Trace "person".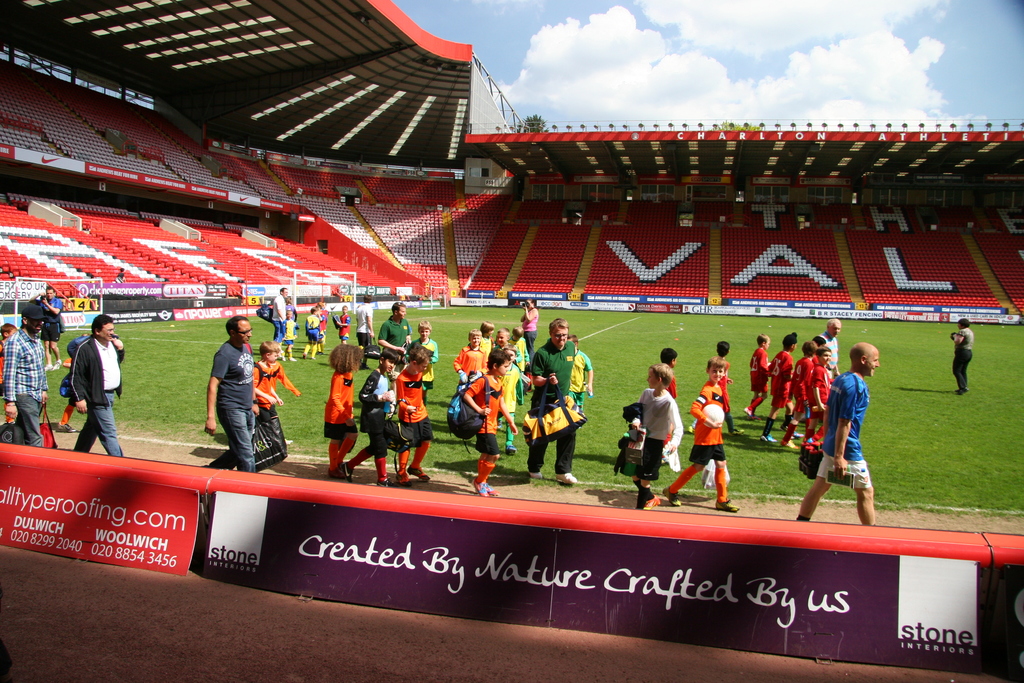
Traced to {"x1": 516, "y1": 295, "x2": 541, "y2": 364}.
